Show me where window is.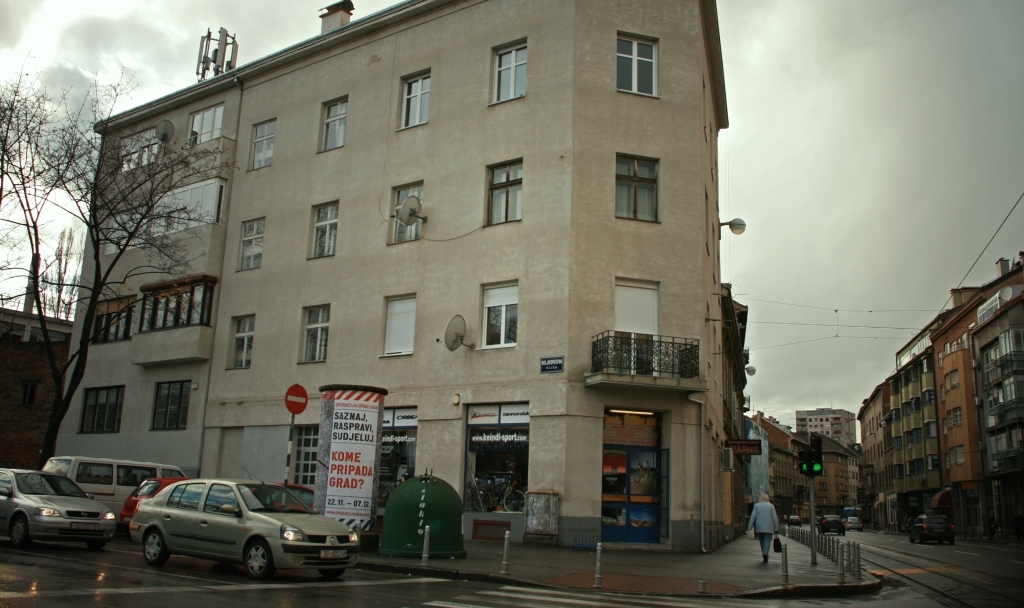
window is at [left=402, top=73, right=433, bottom=125].
